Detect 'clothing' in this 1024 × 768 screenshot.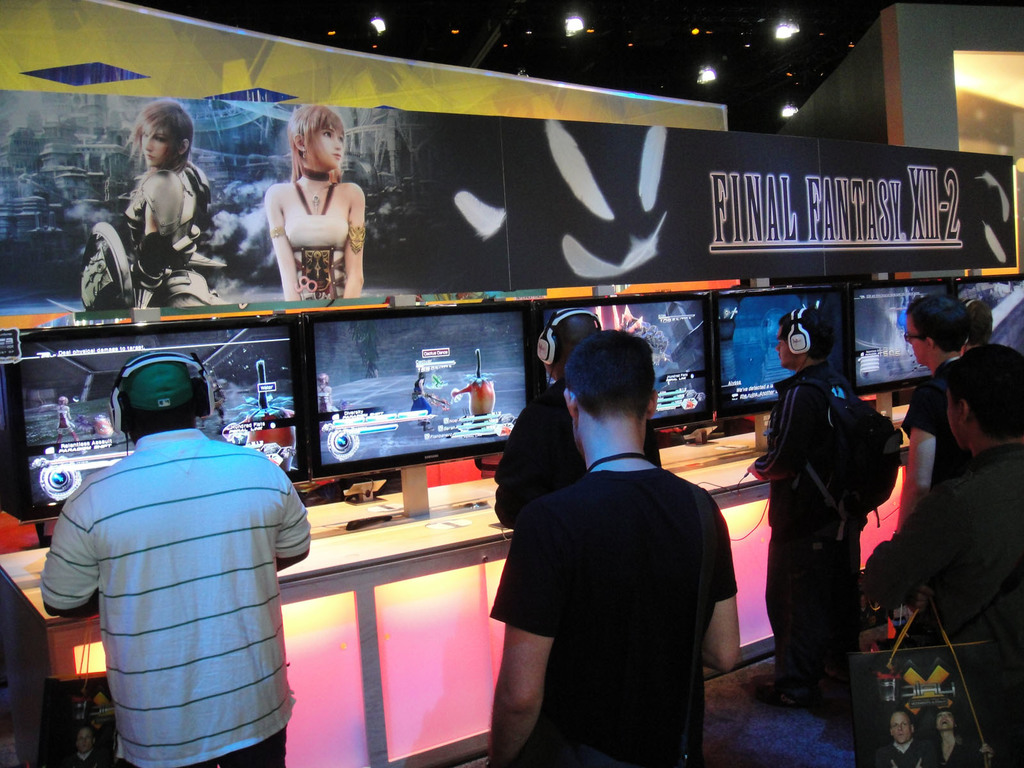
Detection: (68,749,107,767).
